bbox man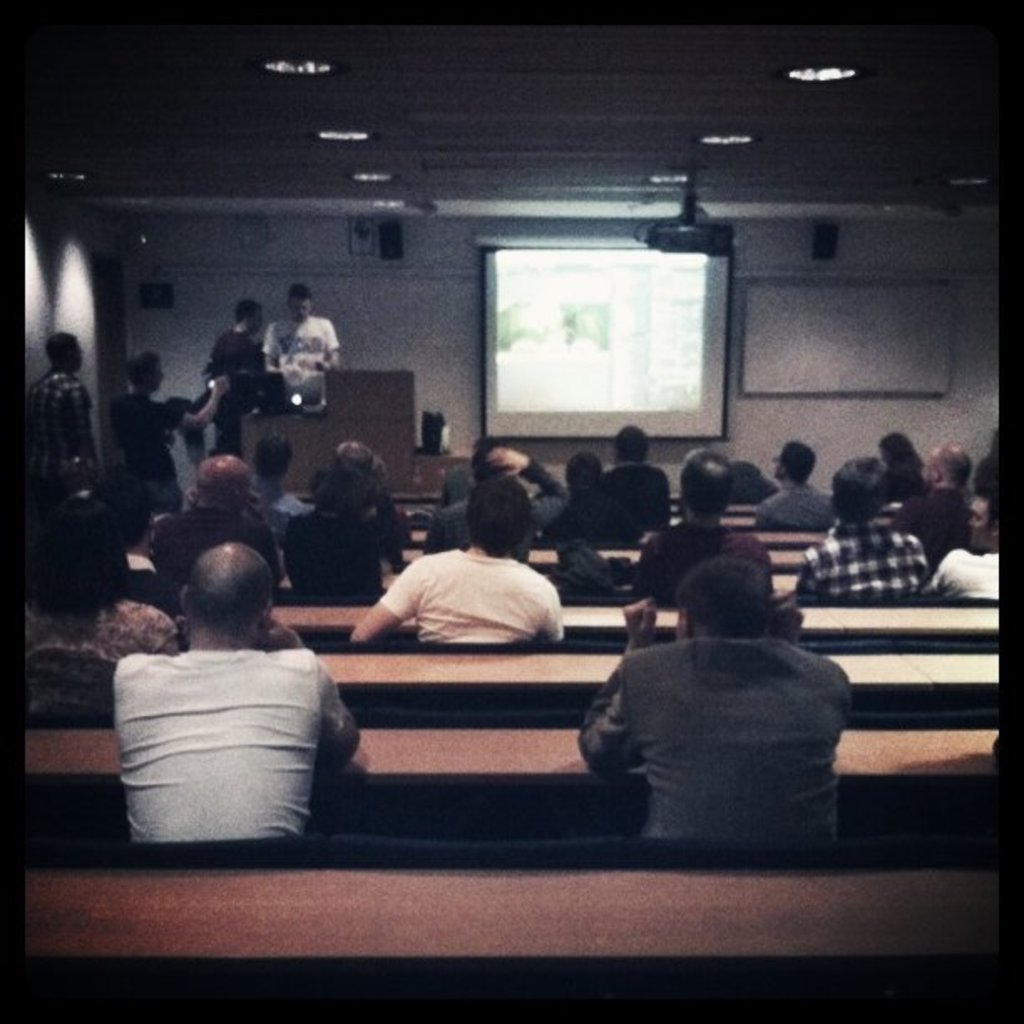
bbox(793, 458, 930, 607)
